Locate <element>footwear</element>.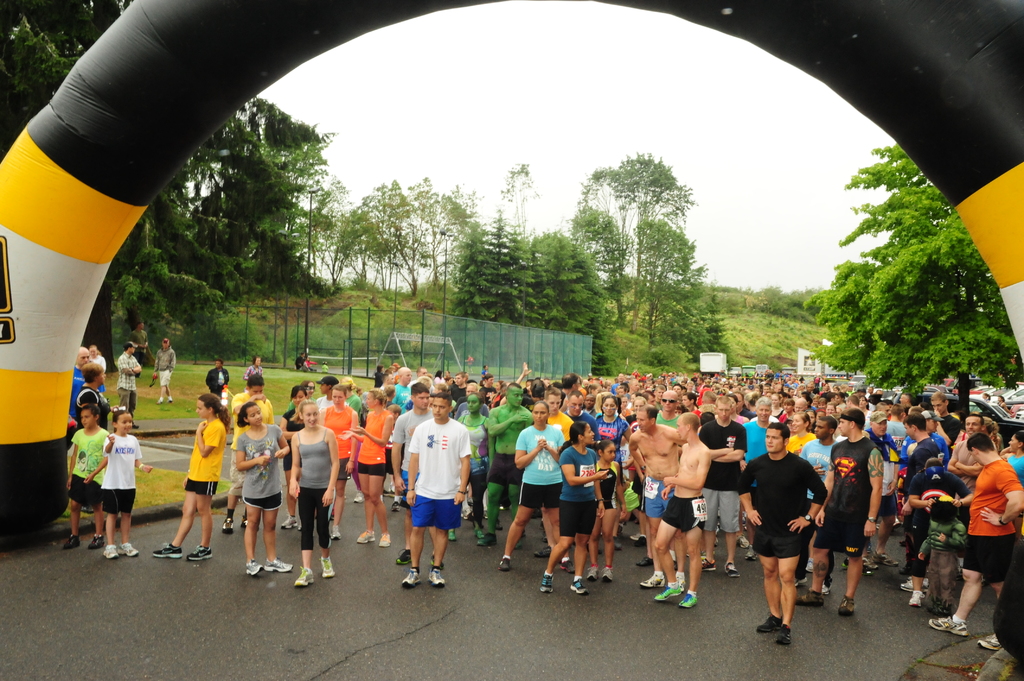
Bounding box: [643, 572, 665, 591].
